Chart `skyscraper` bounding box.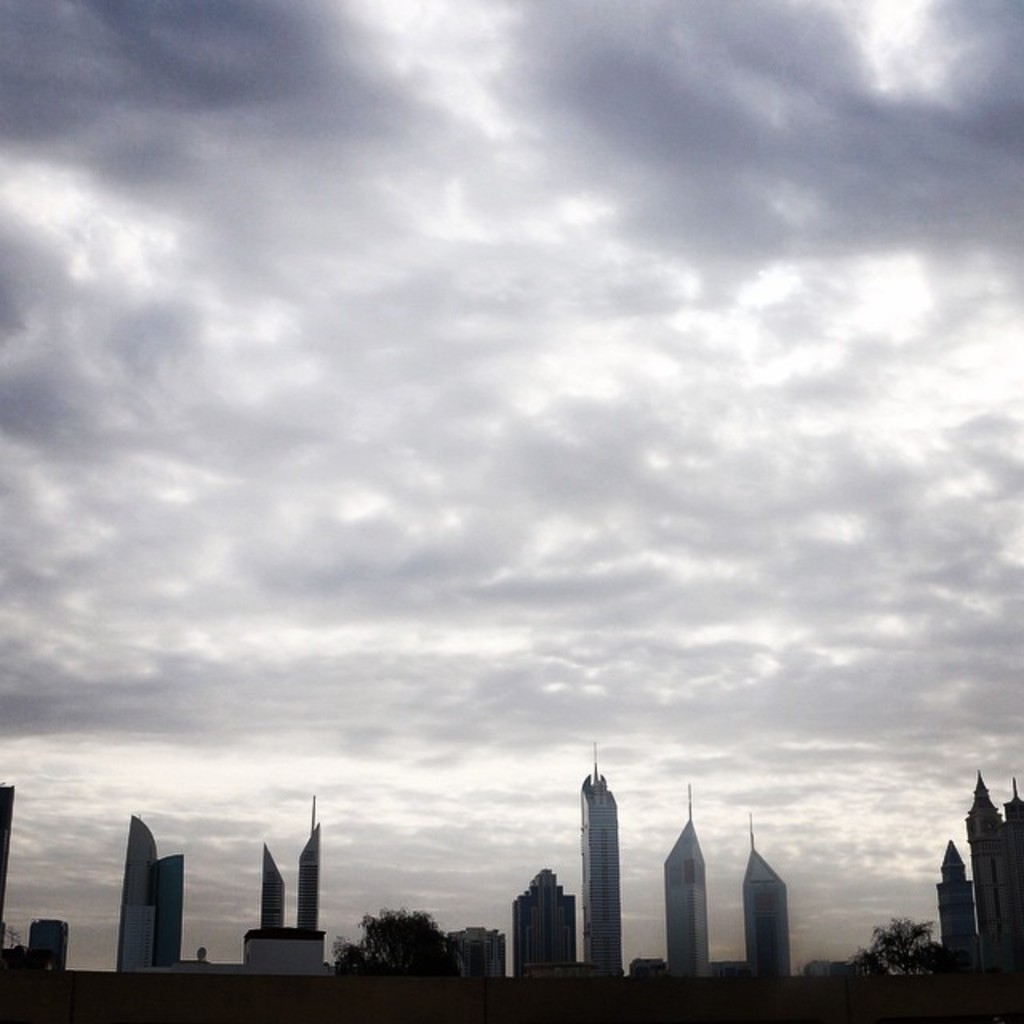
Charted: locate(723, 806, 792, 984).
